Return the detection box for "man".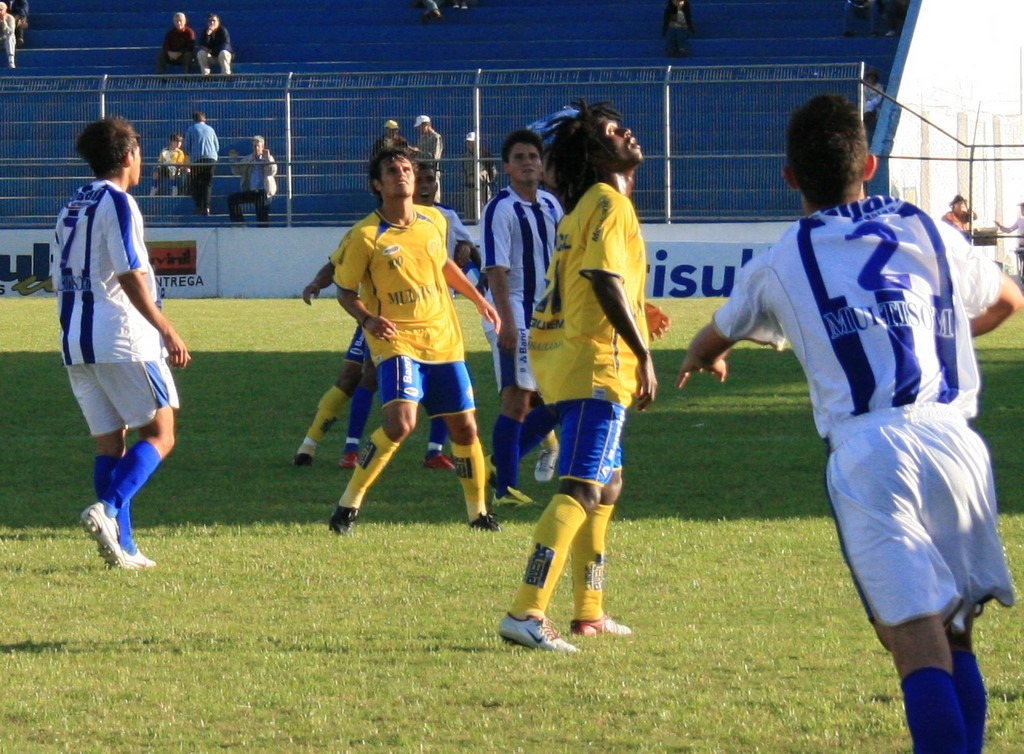
0 1 19 64.
